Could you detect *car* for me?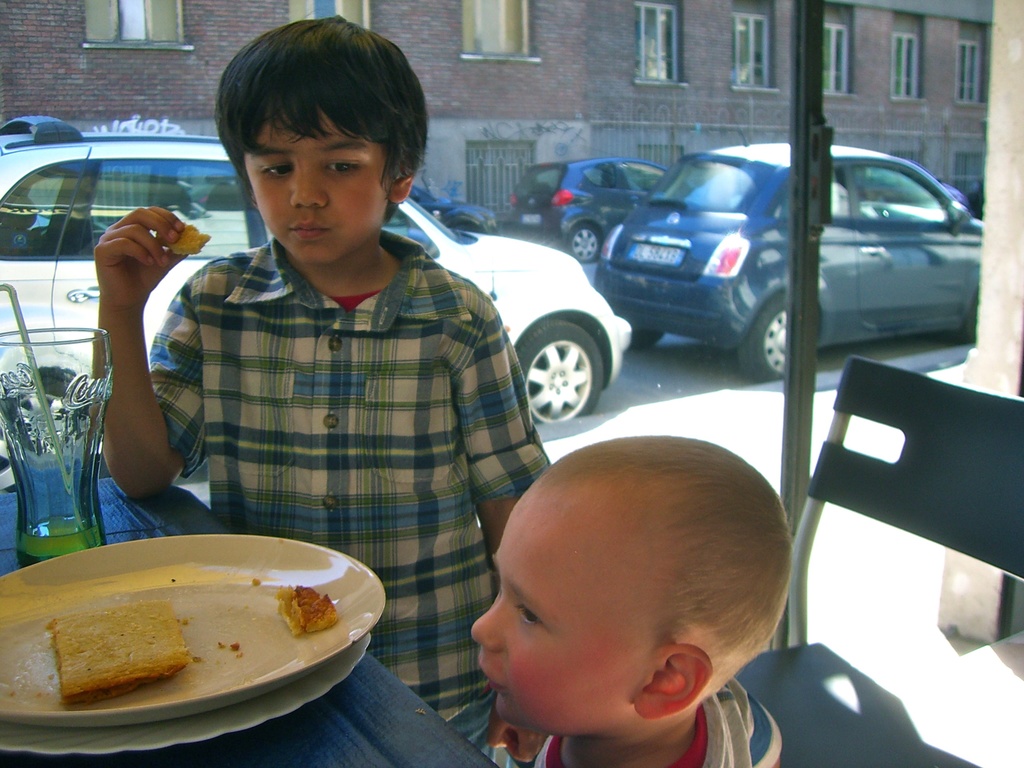
Detection result: (left=0, top=116, right=636, bottom=424).
